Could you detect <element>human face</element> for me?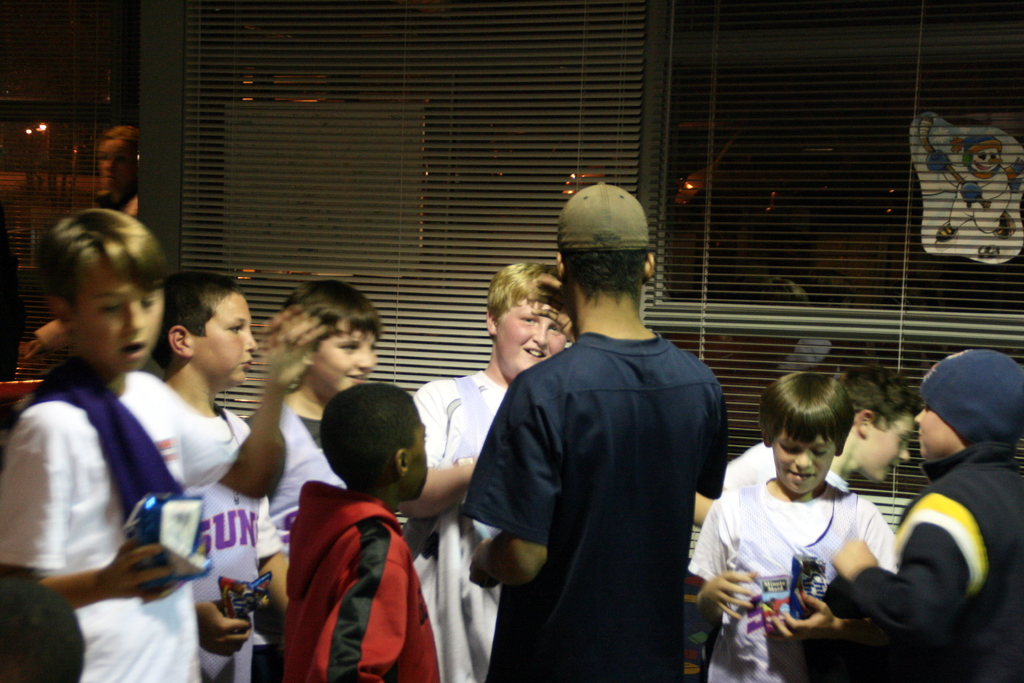
Detection result: box=[863, 418, 919, 481].
